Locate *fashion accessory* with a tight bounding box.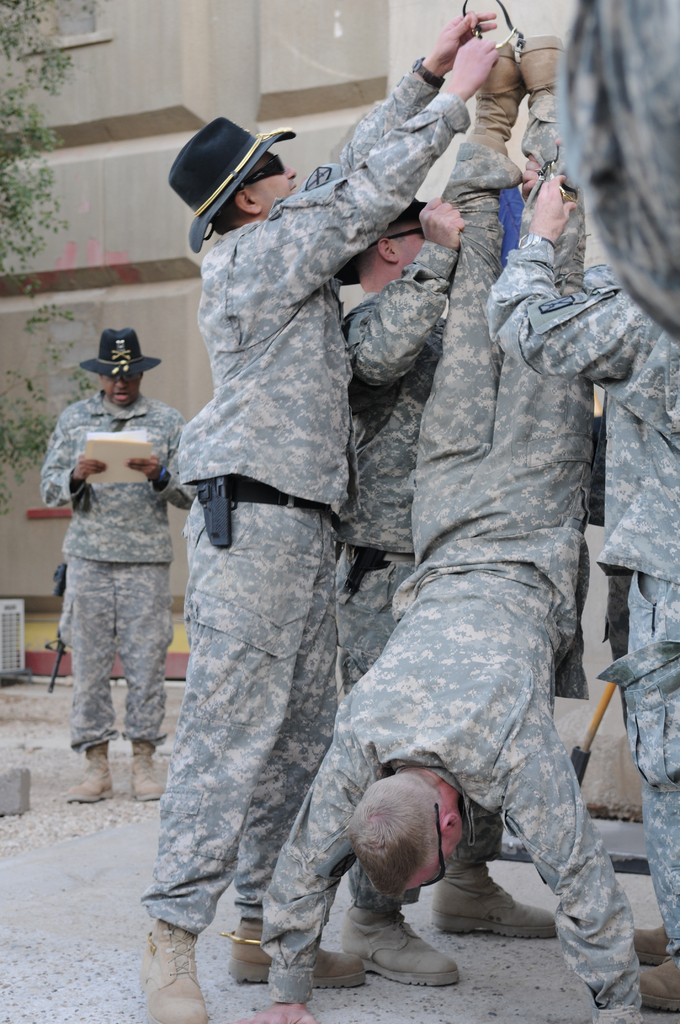
Rect(343, 902, 457, 986).
